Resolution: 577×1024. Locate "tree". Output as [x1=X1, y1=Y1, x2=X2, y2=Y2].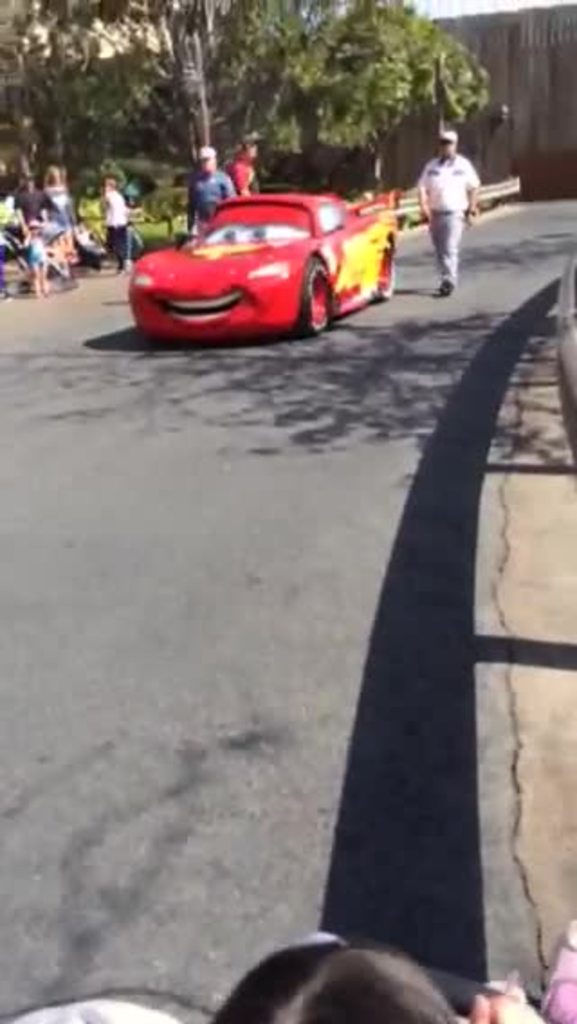
[x1=0, y1=2, x2=492, y2=175].
